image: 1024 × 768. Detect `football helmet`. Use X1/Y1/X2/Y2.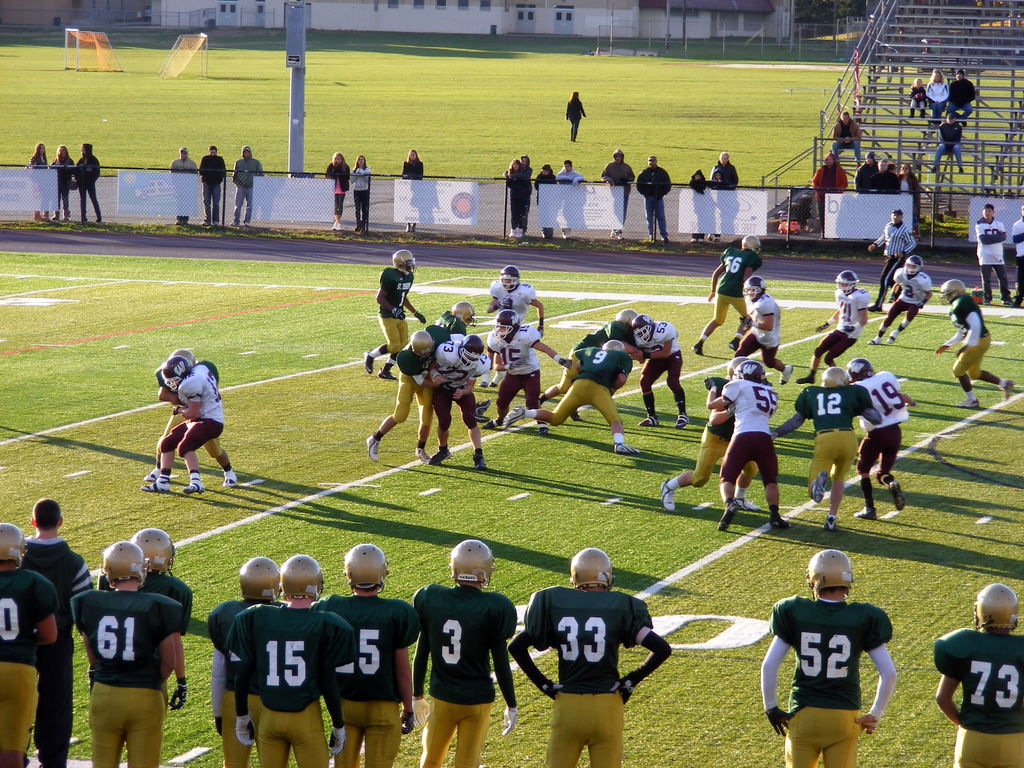
567/545/614/590.
